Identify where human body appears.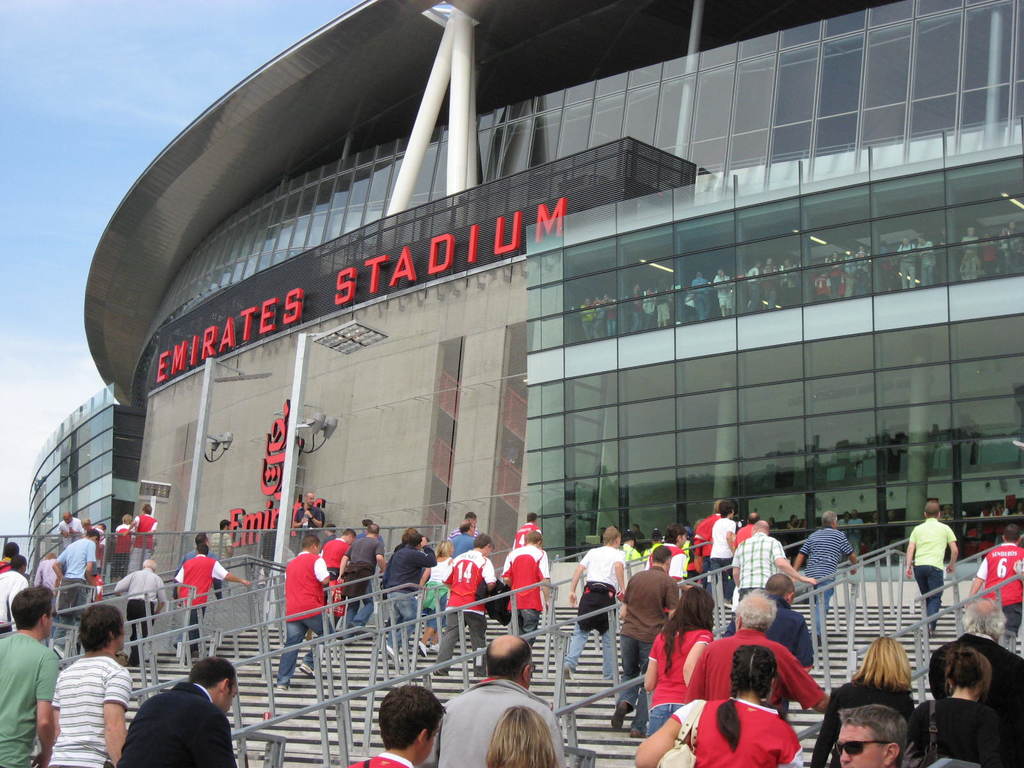
Appears at left=508, top=511, right=545, bottom=549.
